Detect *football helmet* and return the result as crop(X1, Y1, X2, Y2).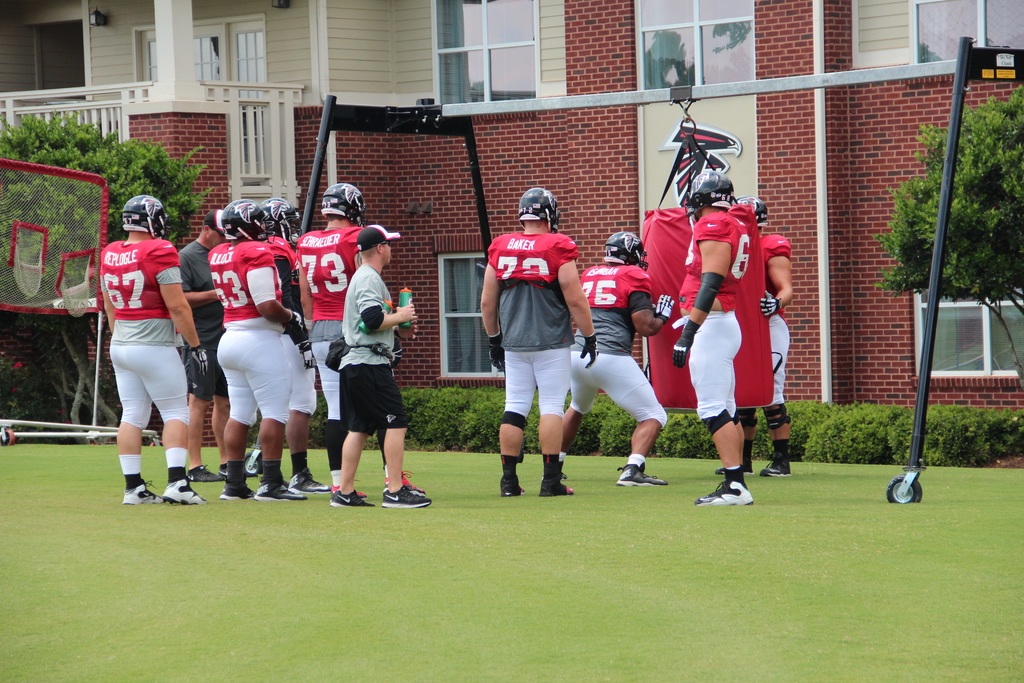
crop(321, 184, 368, 230).
